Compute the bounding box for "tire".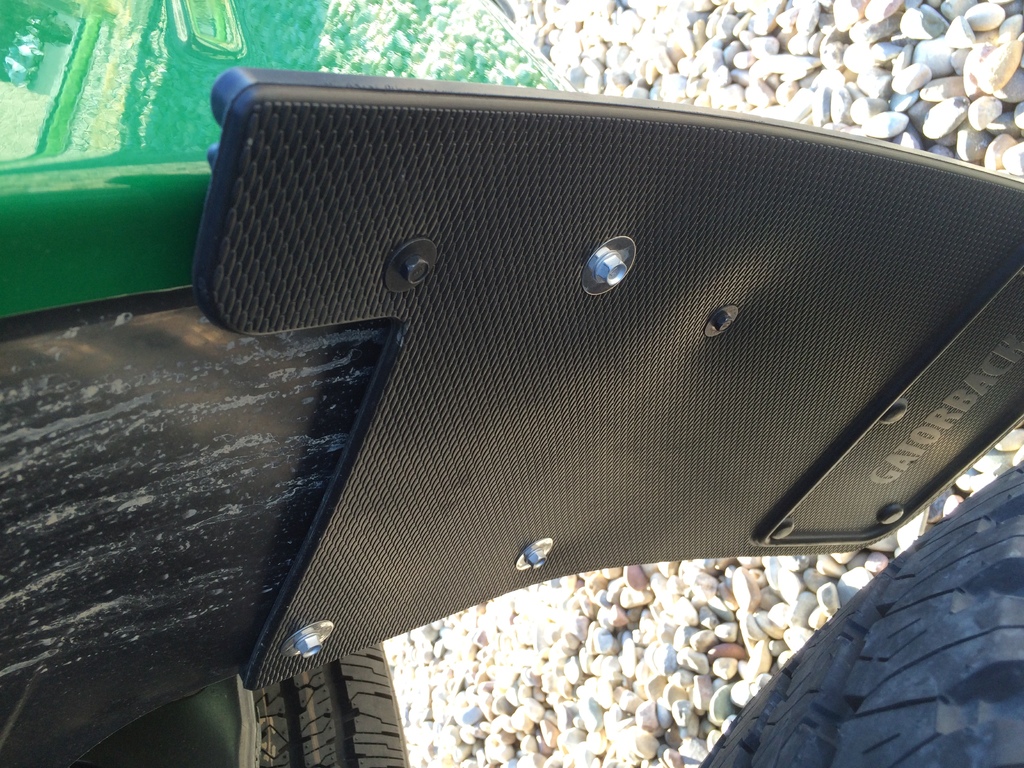
select_region(257, 644, 410, 767).
